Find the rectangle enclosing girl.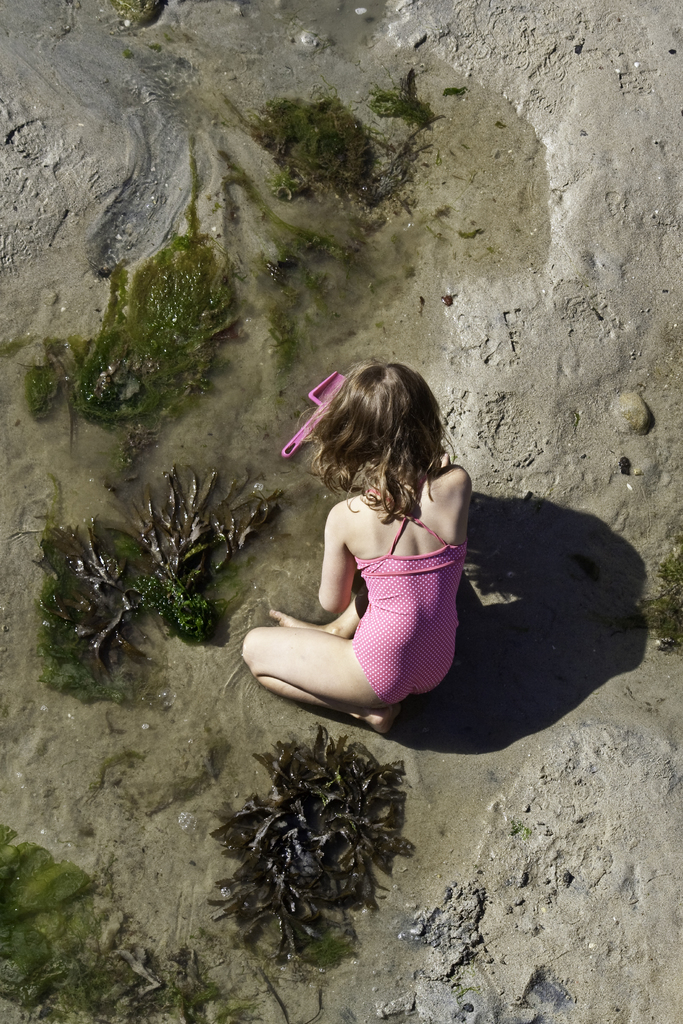
bbox(235, 355, 477, 751).
